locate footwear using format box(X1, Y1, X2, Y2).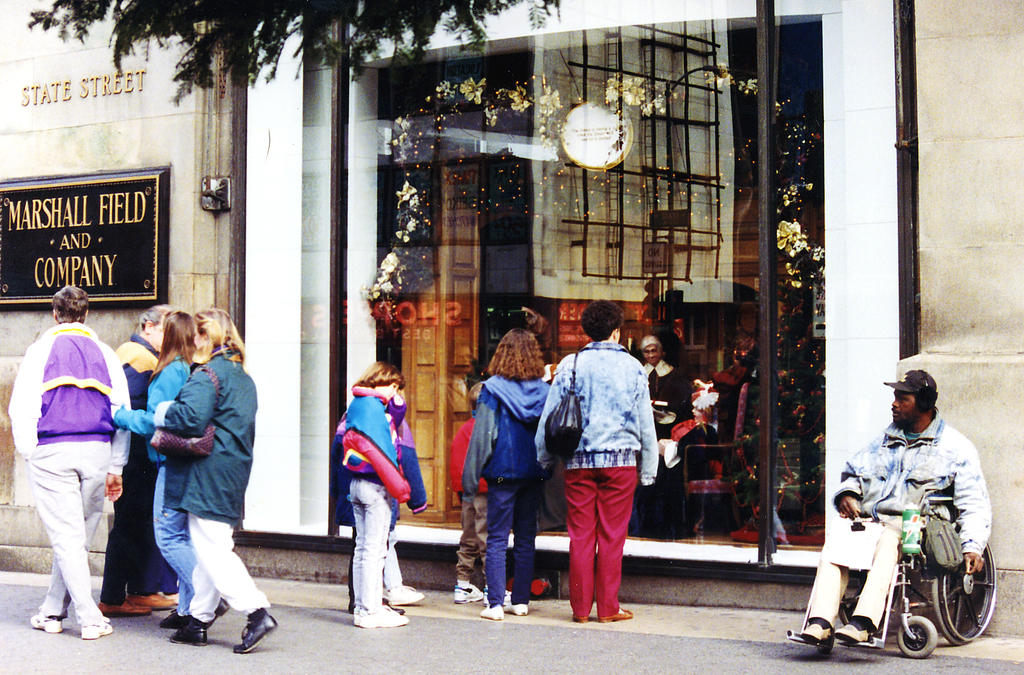
box(386, 589, 422, 606).
